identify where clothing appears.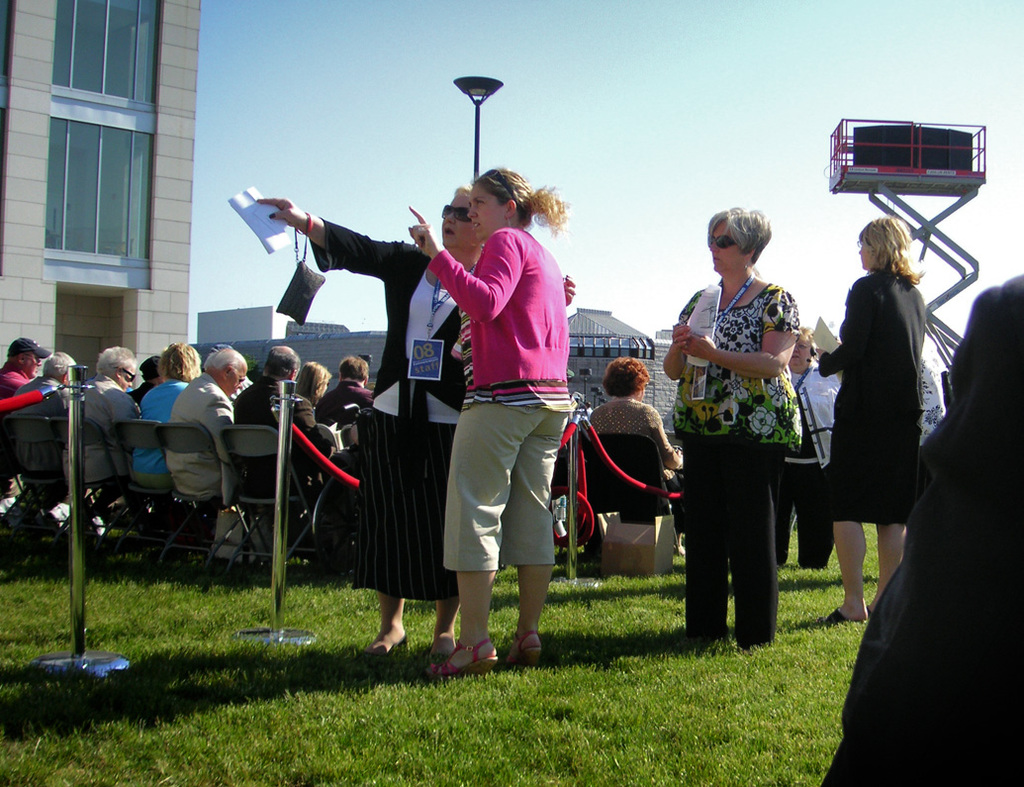
Appears at 135,378,187,489.
